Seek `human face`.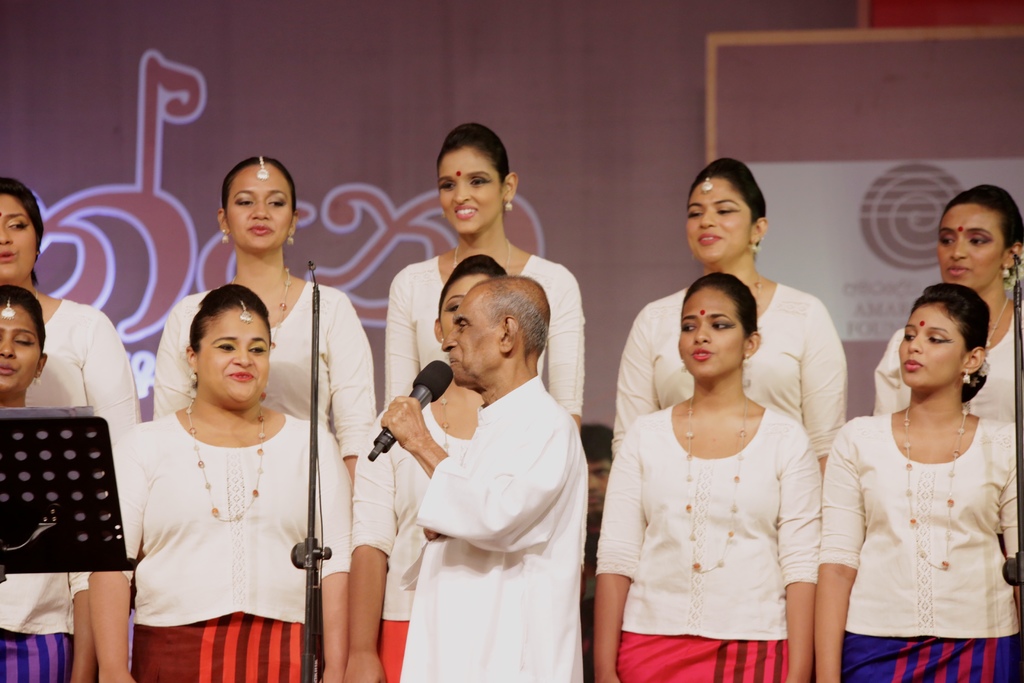
(left=0, top=191, right=35, bottom=282).
